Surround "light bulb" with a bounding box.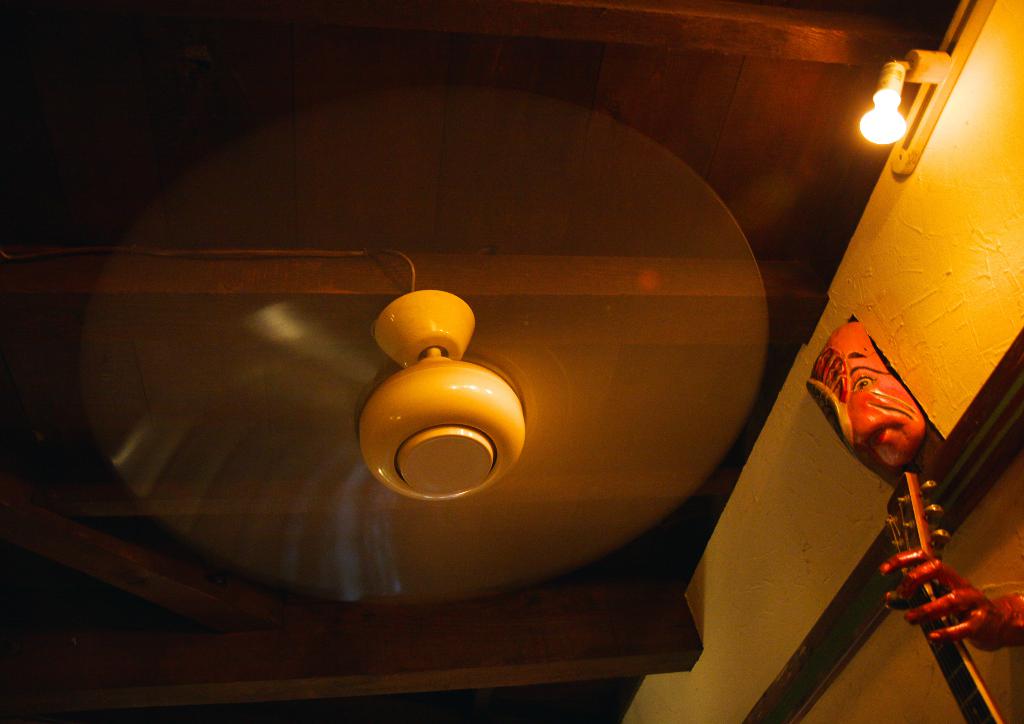
bbox=(859, 59, 906, 143).
